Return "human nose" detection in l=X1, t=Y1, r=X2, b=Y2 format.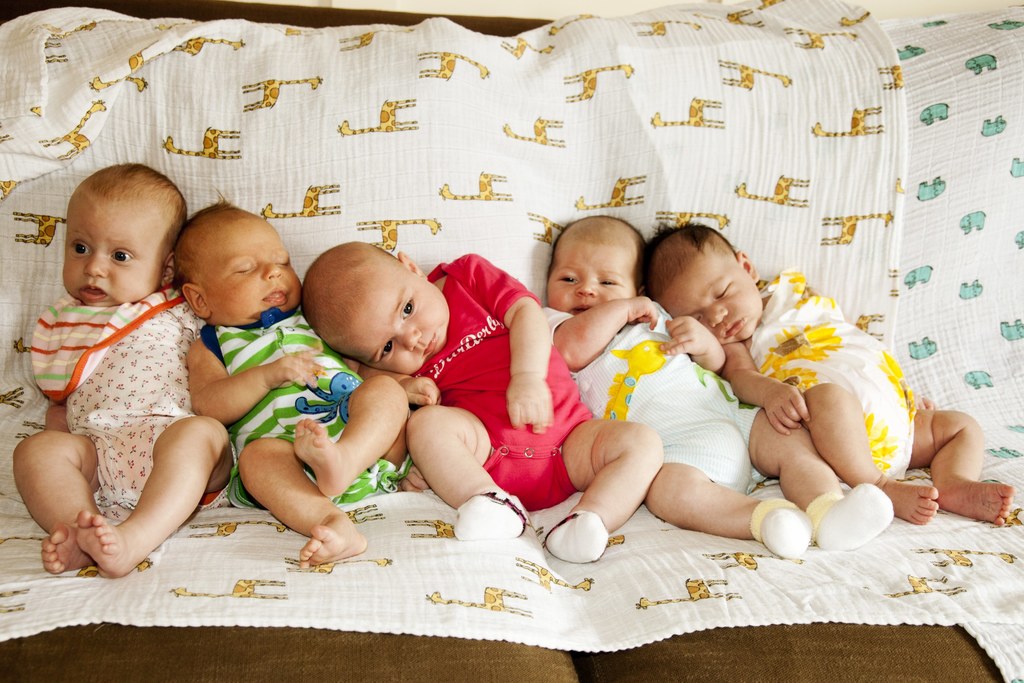
l=398, t=325, r=423, b=348.
